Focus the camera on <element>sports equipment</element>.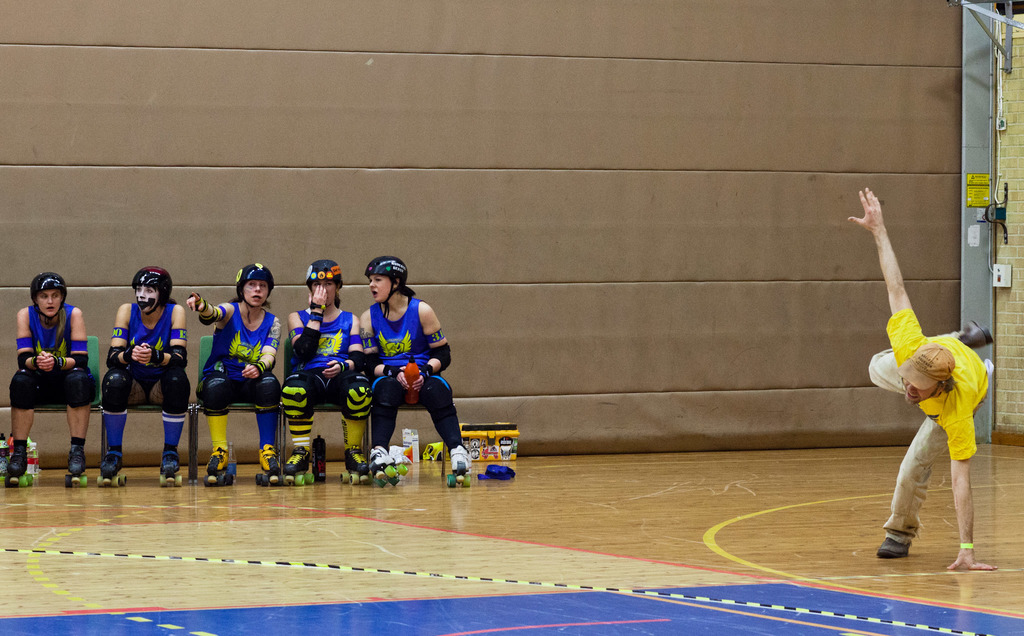
Focus region: [left=307, top=260, right=342, bottom=297].
